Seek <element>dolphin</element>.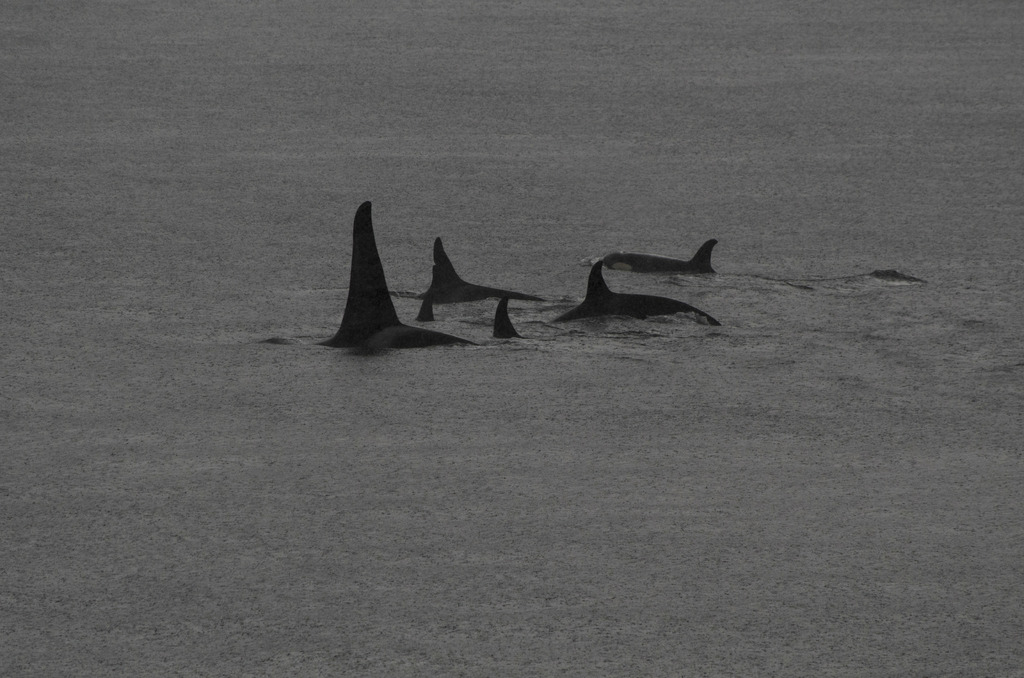
{"x1": 550, "y1": 259, "x2": 718, "y2": 339}.
